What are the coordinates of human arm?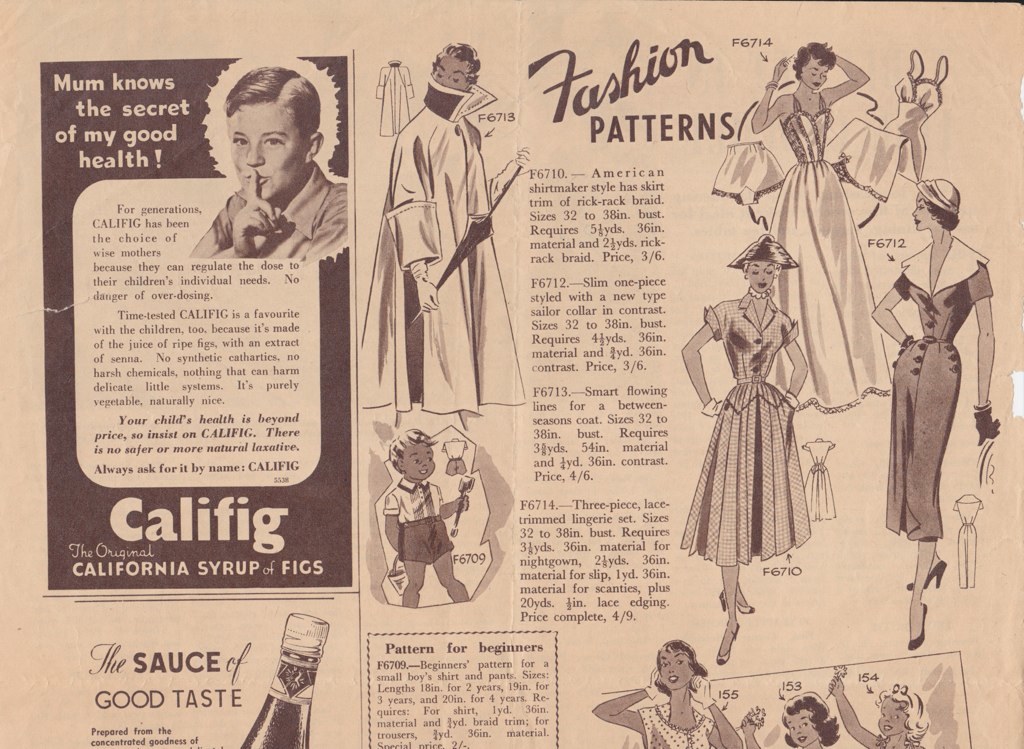
box(438, 494, 466, 522).
